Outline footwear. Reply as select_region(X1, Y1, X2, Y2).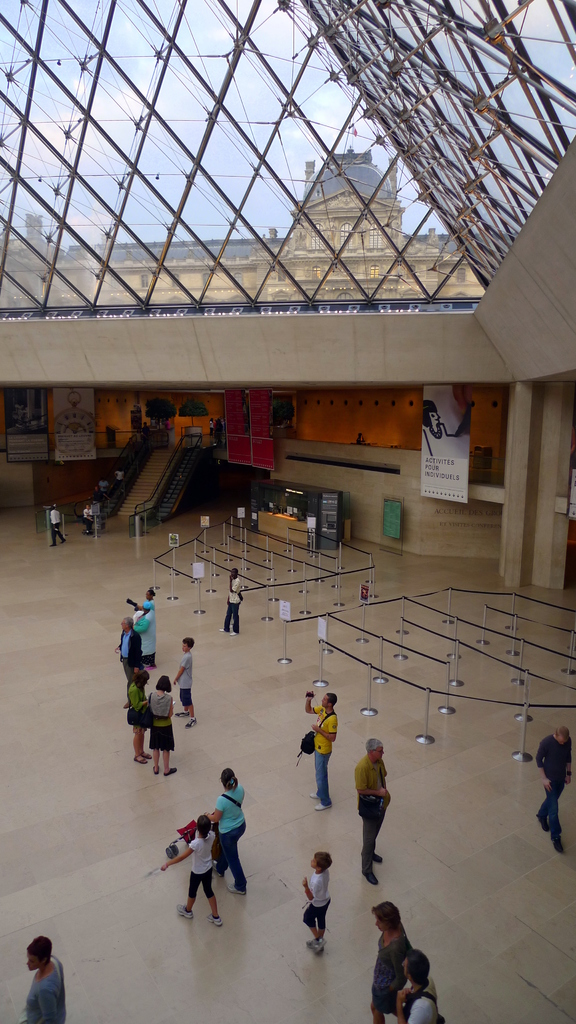
select_region(173, 902, 193, 920).
